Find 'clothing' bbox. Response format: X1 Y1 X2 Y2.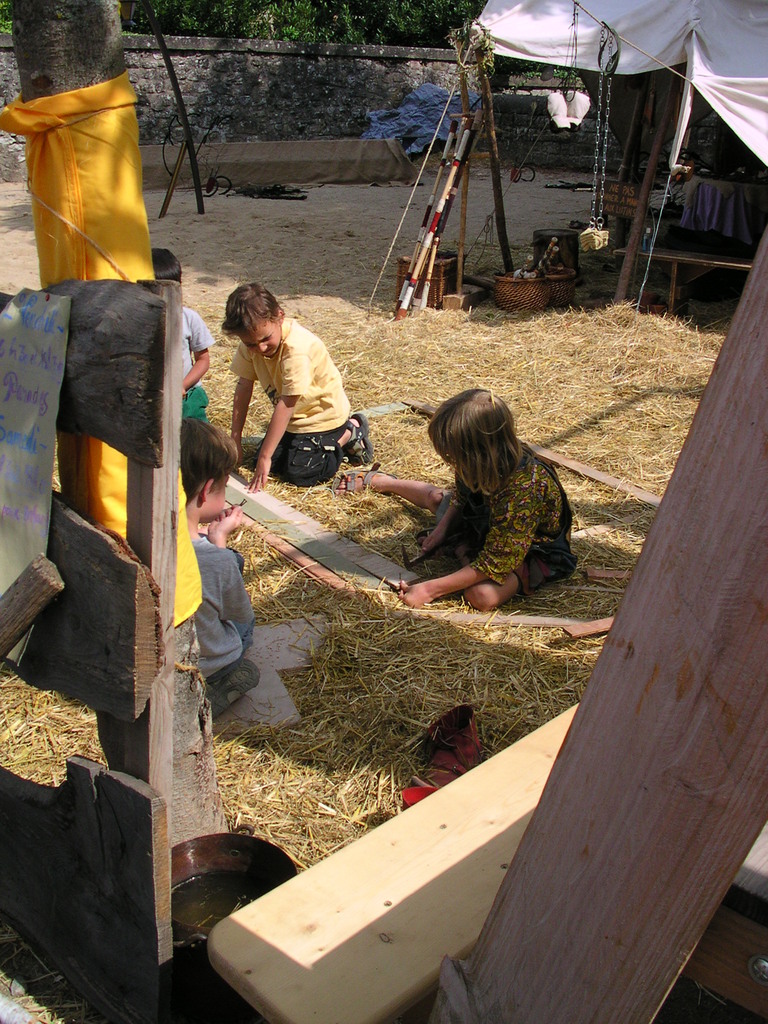
187 309 211 428.
